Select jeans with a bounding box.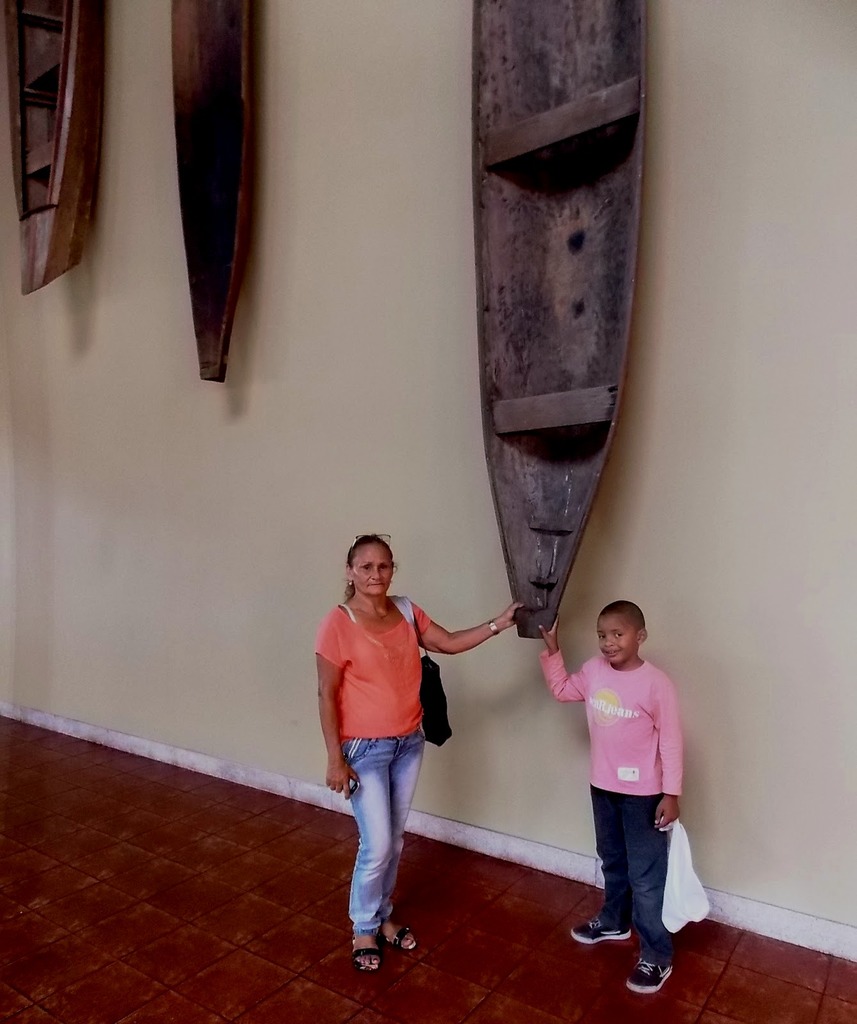
578,783,667,957.
